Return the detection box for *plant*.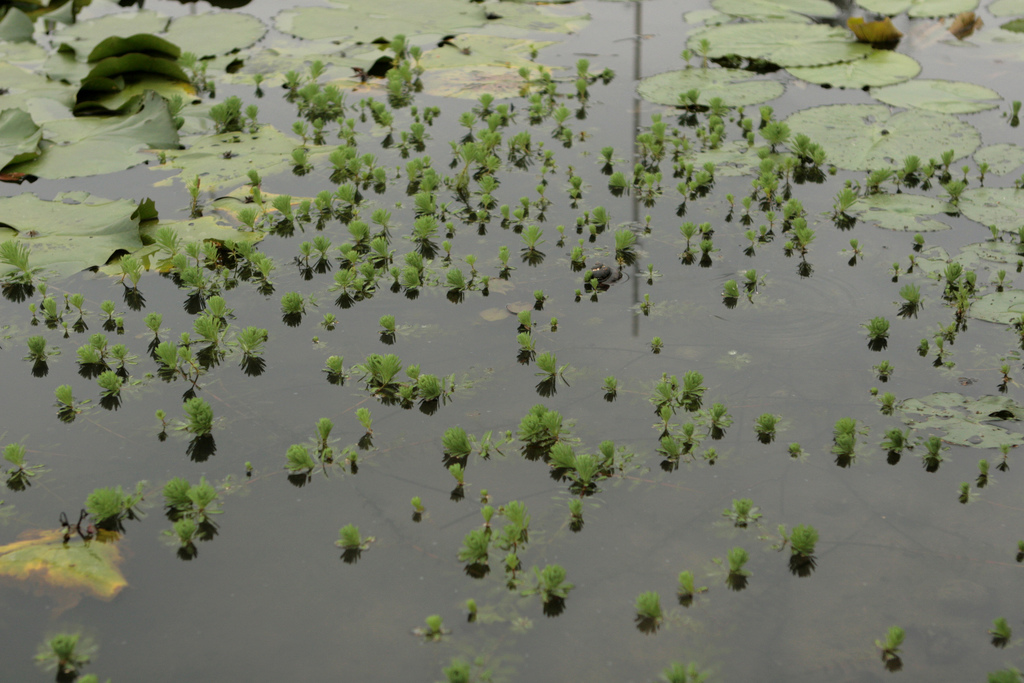
x1=303 y1=236 x2=335 y2=270.
